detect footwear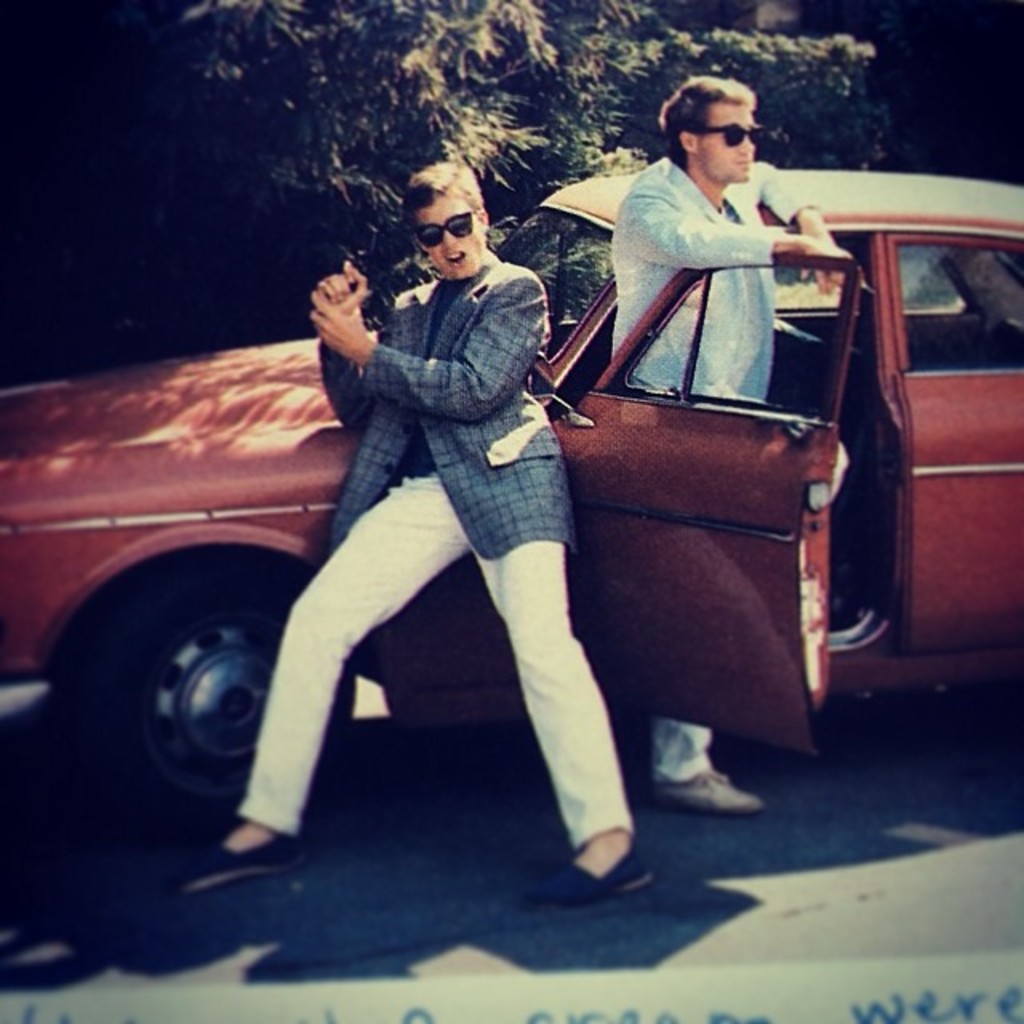
pyautogui.locateOnScreen(178, 835, 307, 902)
